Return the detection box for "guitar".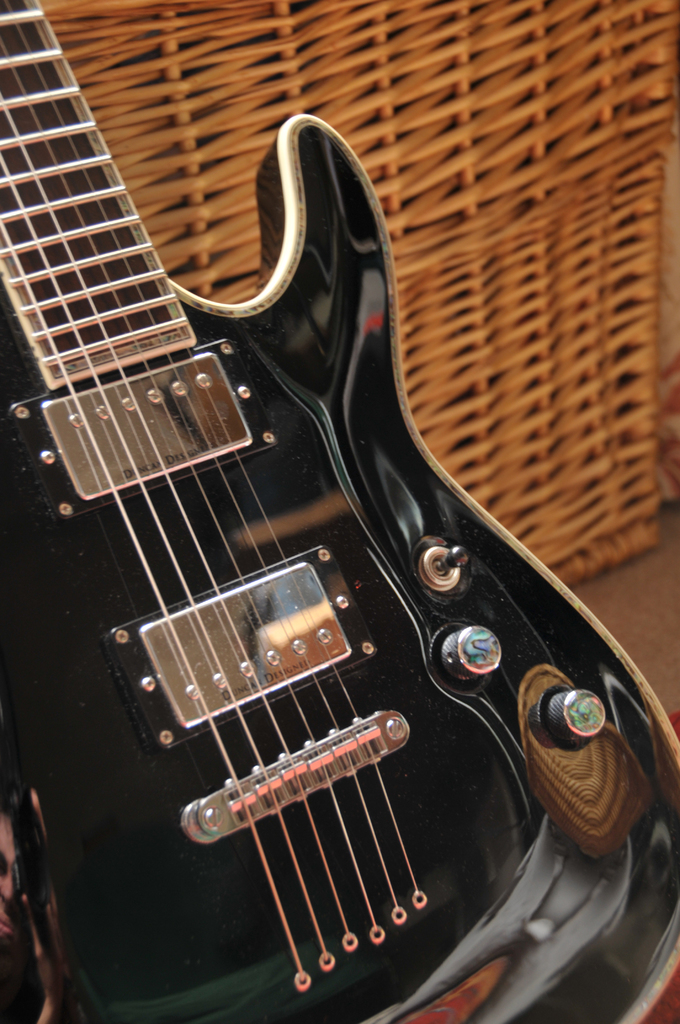
<box>0,0,679,1023</box>.
